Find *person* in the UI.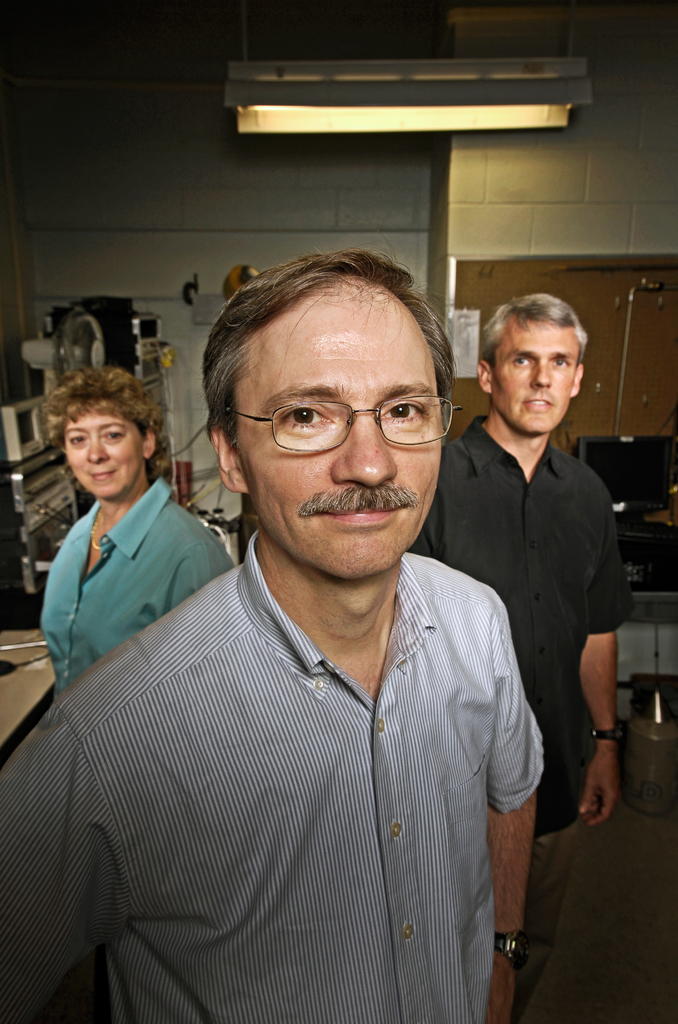
UI element at BBox(32, 362, 231, 701).
